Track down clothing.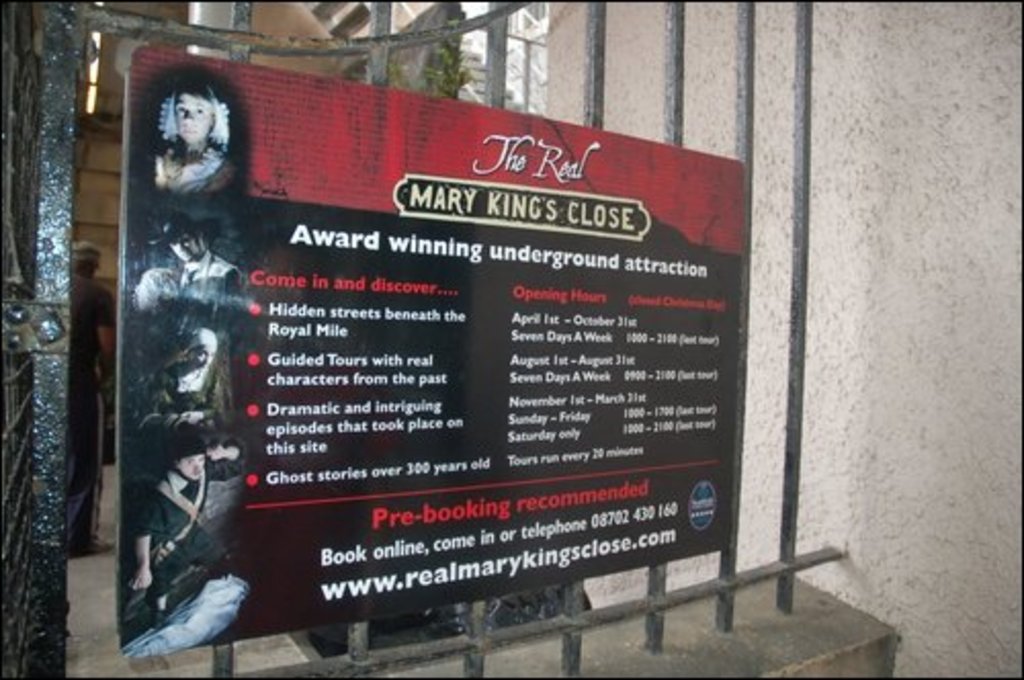
Tracked to bbox=(154, 141, 221, 193).
